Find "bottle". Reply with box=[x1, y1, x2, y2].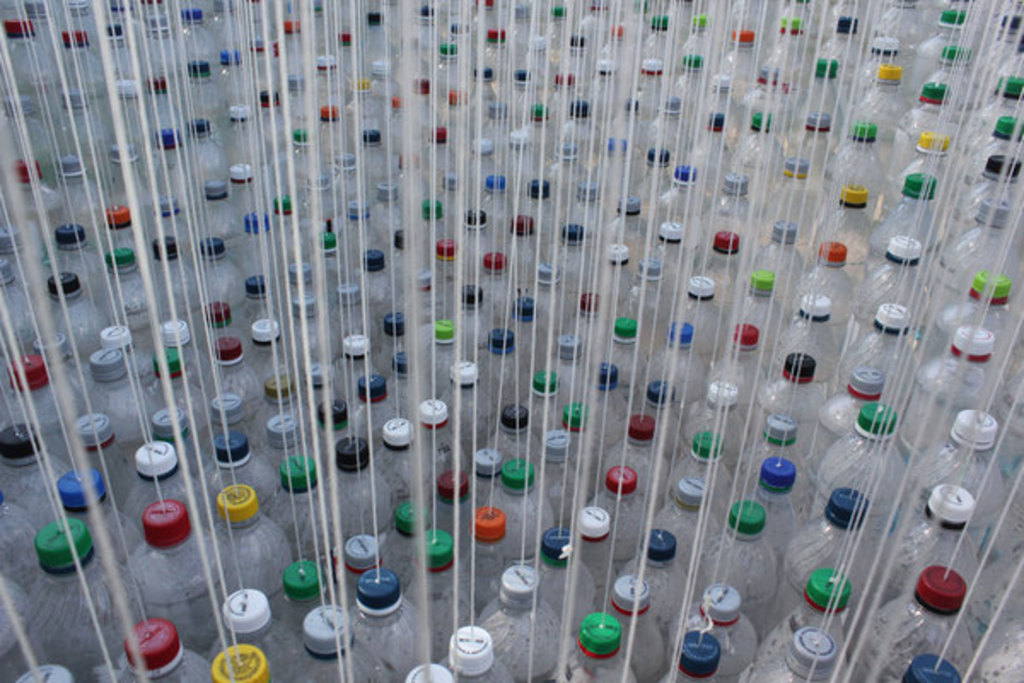
box=[466, 0, 502, 58].
